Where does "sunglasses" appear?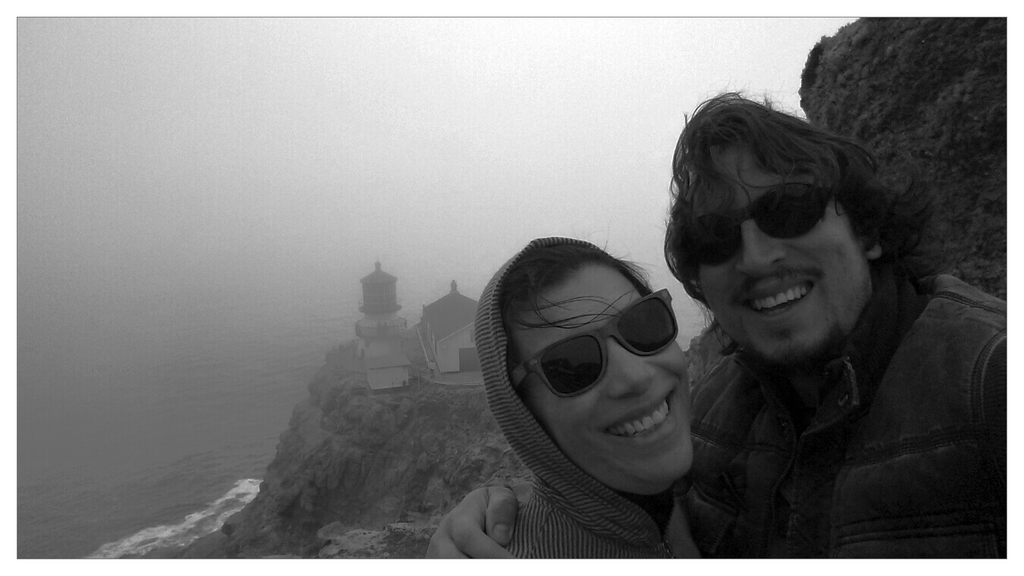
Appears at rect(498, 282, 689, 402).
